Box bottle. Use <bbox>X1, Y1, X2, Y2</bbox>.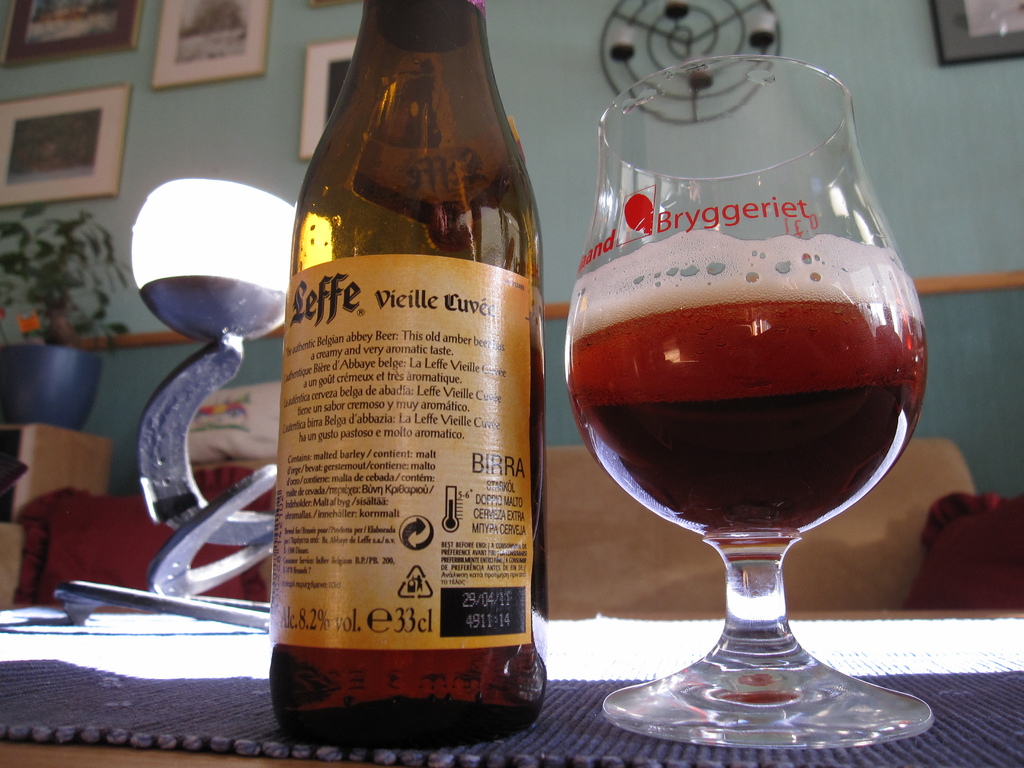
<bbox>273, 0, 560, 739</bbox>.
